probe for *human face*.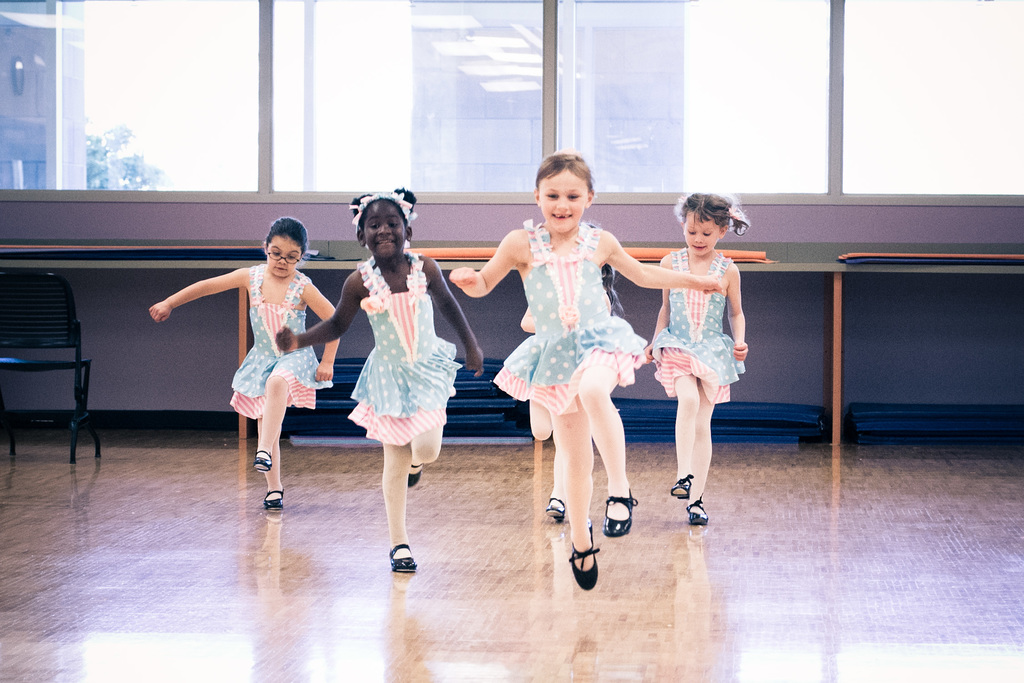
Probe result: 361, 197, 403, 260.
